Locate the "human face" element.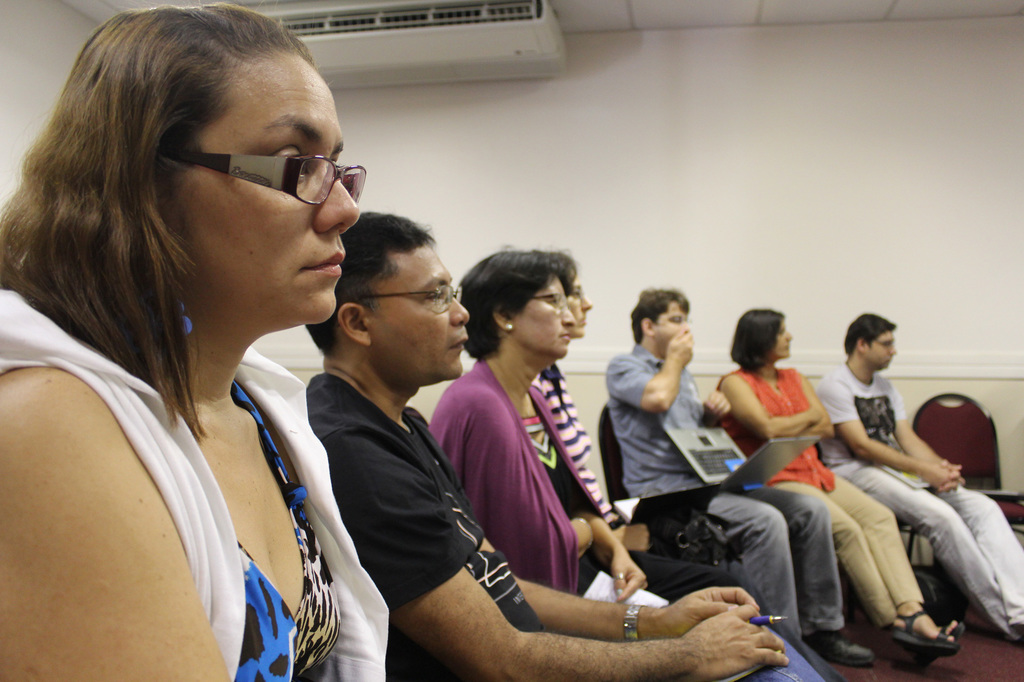
Element bbox: bbox=(516, 273, 575, 358).
